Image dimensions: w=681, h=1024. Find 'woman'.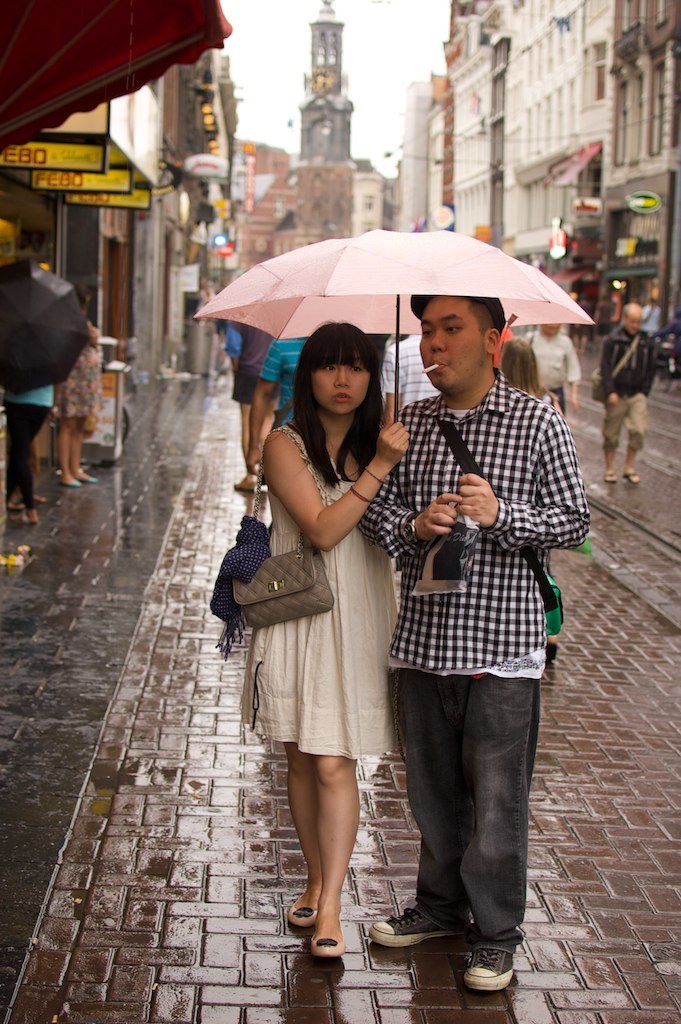
53:279:104:490.
